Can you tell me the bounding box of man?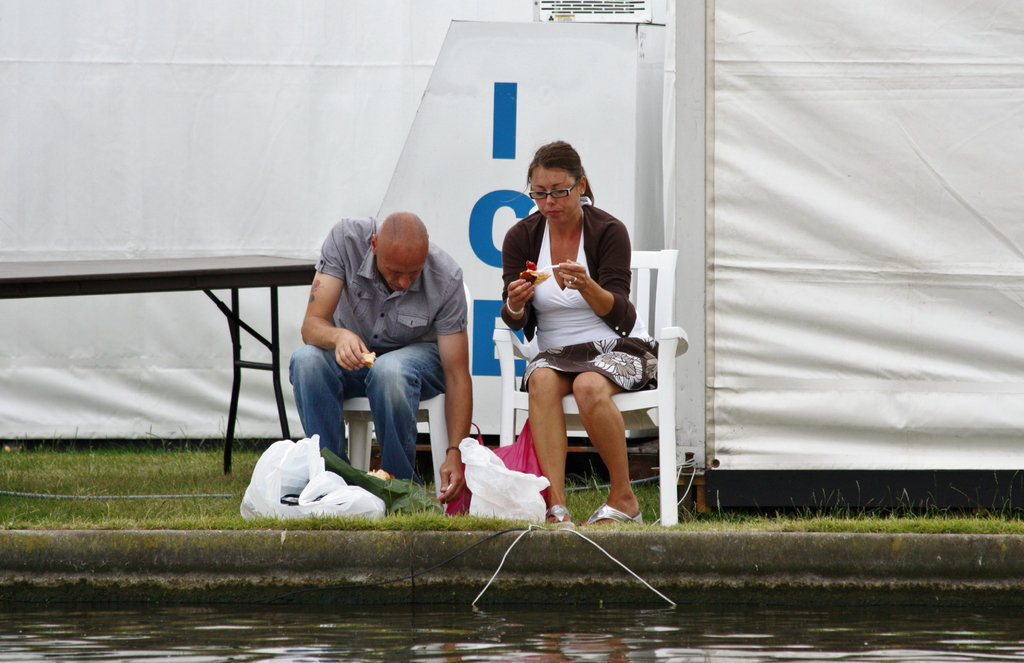
{"x1": 275, "y1": 205, "x2": 486, "y2": 508}.
